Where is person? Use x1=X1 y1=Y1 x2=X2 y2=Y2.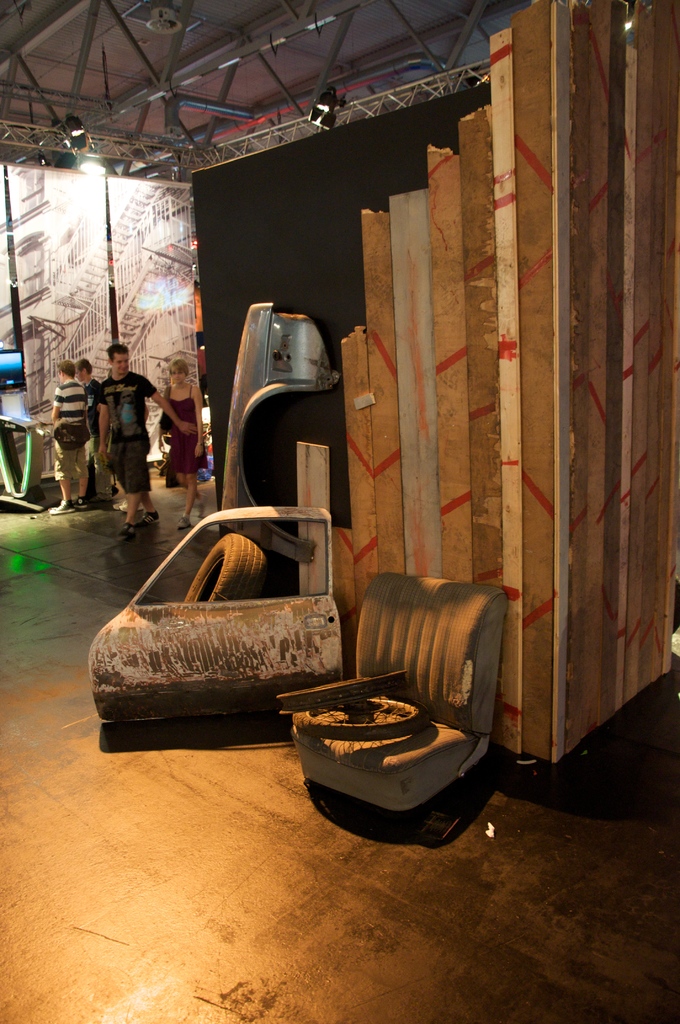
x1=97 y1=336 x2=200 y2=524.
